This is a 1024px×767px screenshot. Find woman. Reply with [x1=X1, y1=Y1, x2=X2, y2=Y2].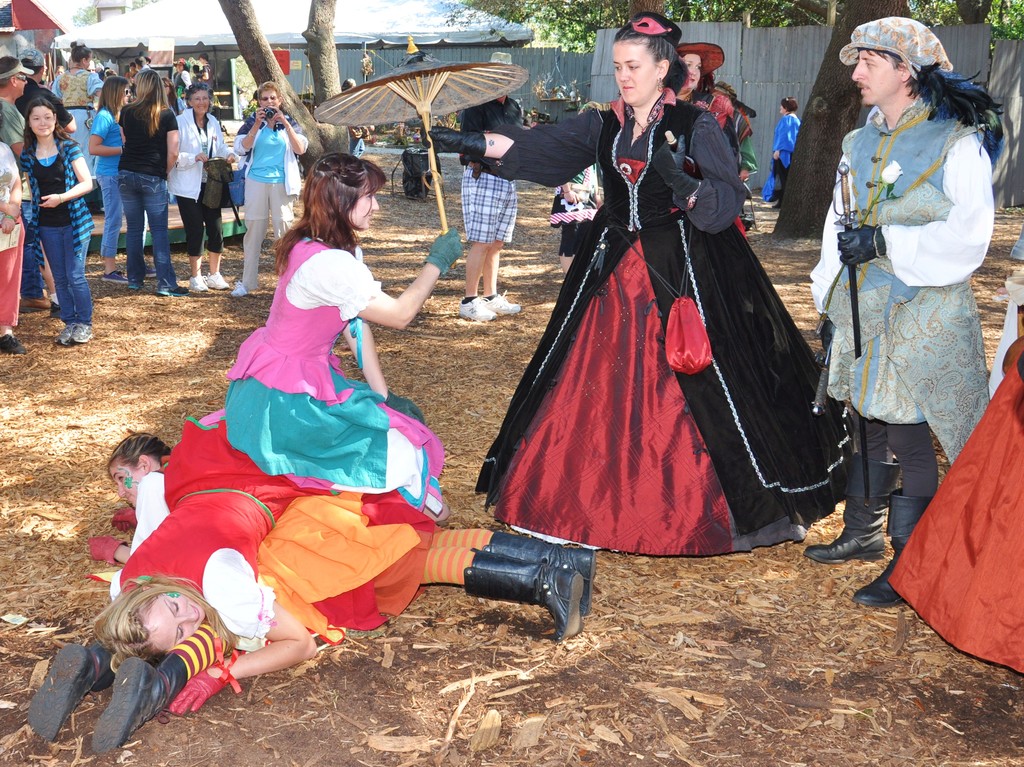
[x1=0, y1=109, x2=28, y2=361].
